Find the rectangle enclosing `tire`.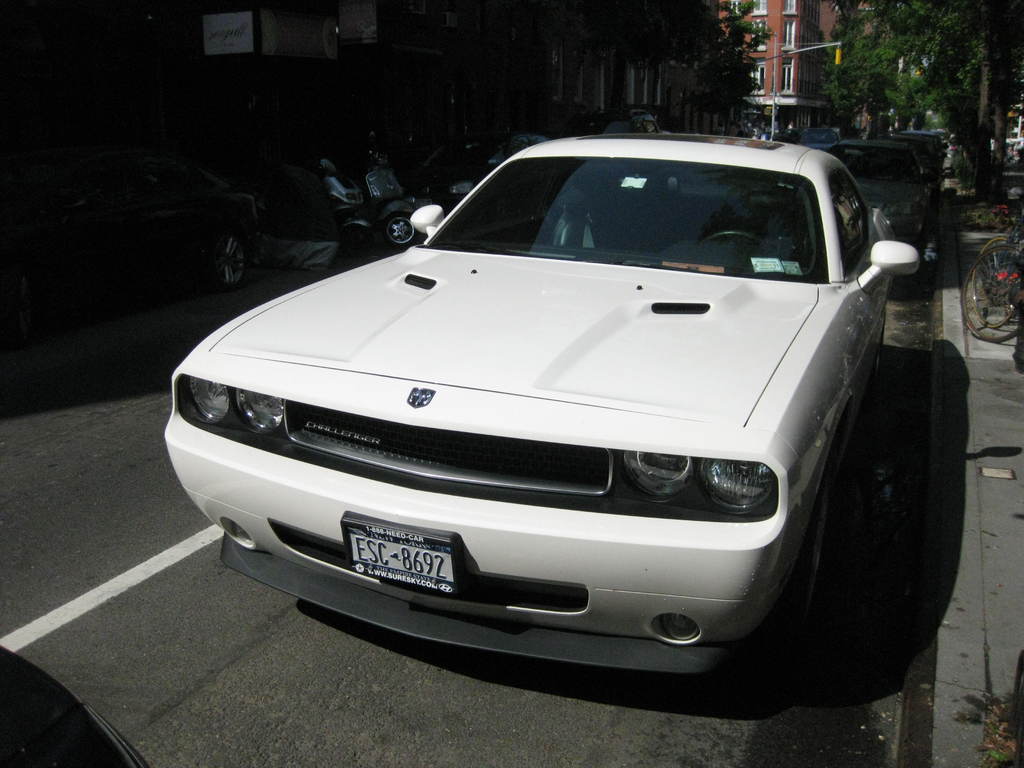
select_region(958, 246, 1023, 347).
